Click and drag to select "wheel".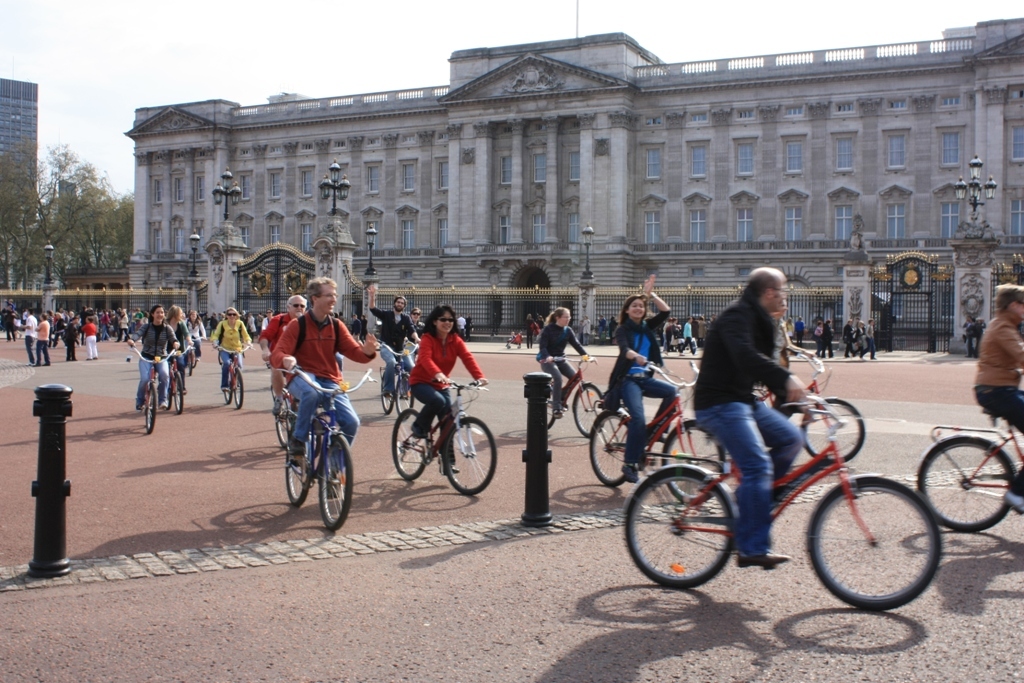
Selection: {"x1": 222, "y1": 371, "x2": 230, "y2": 403}.
